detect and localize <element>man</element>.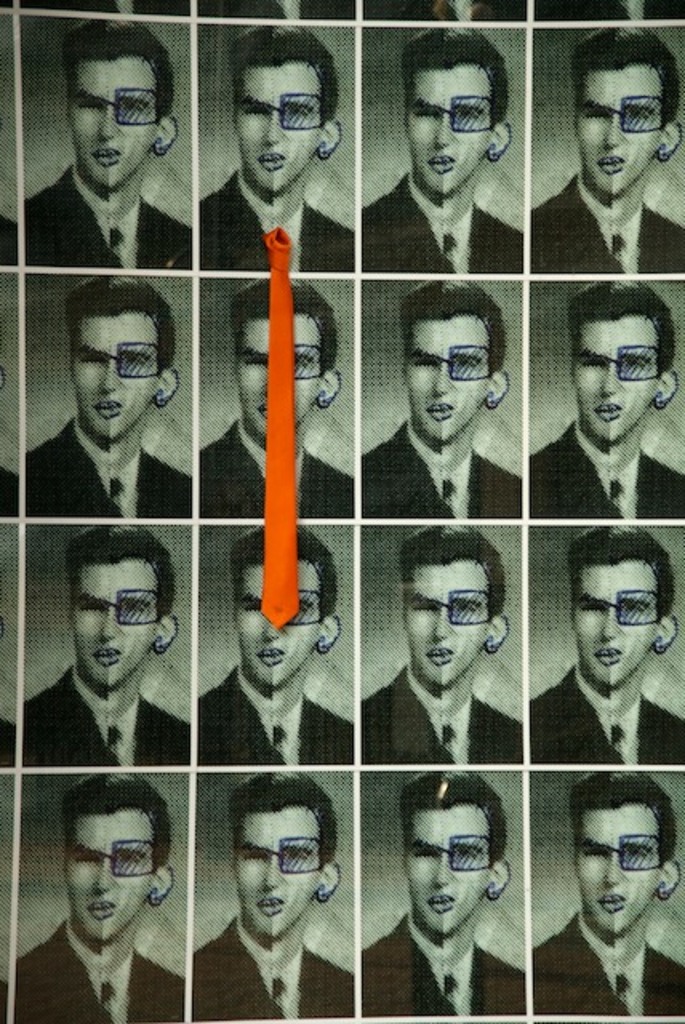
Localized at locate(197, 277, 354, 518).
